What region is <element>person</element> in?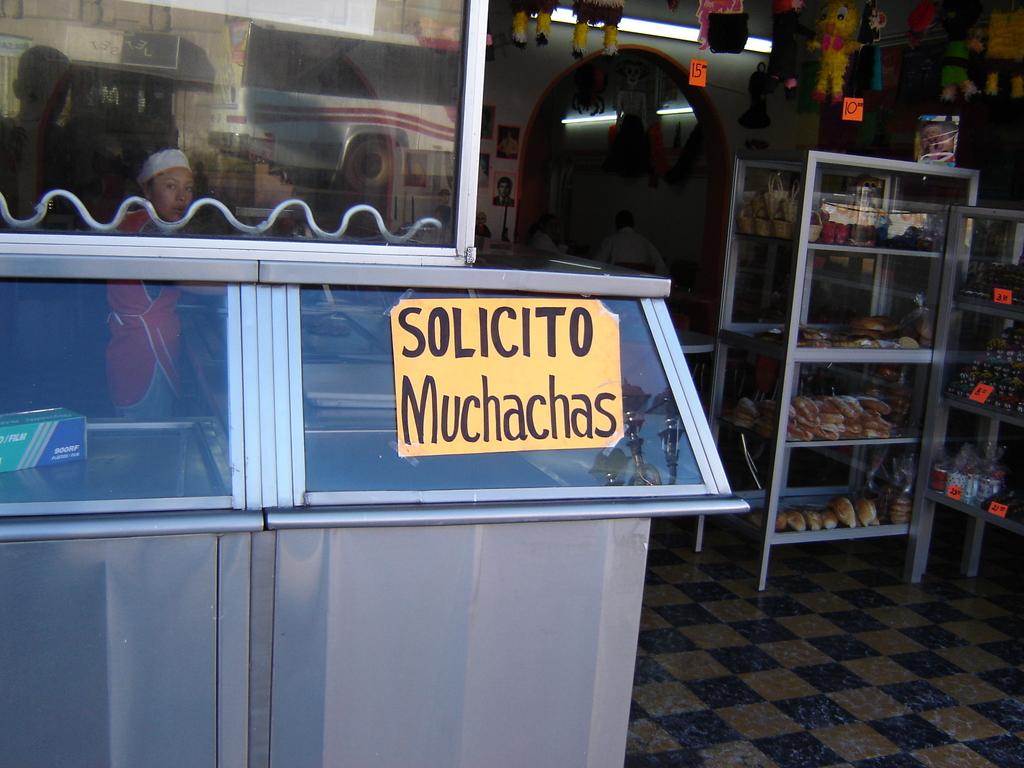
locate(100, 145, 231, 433).
